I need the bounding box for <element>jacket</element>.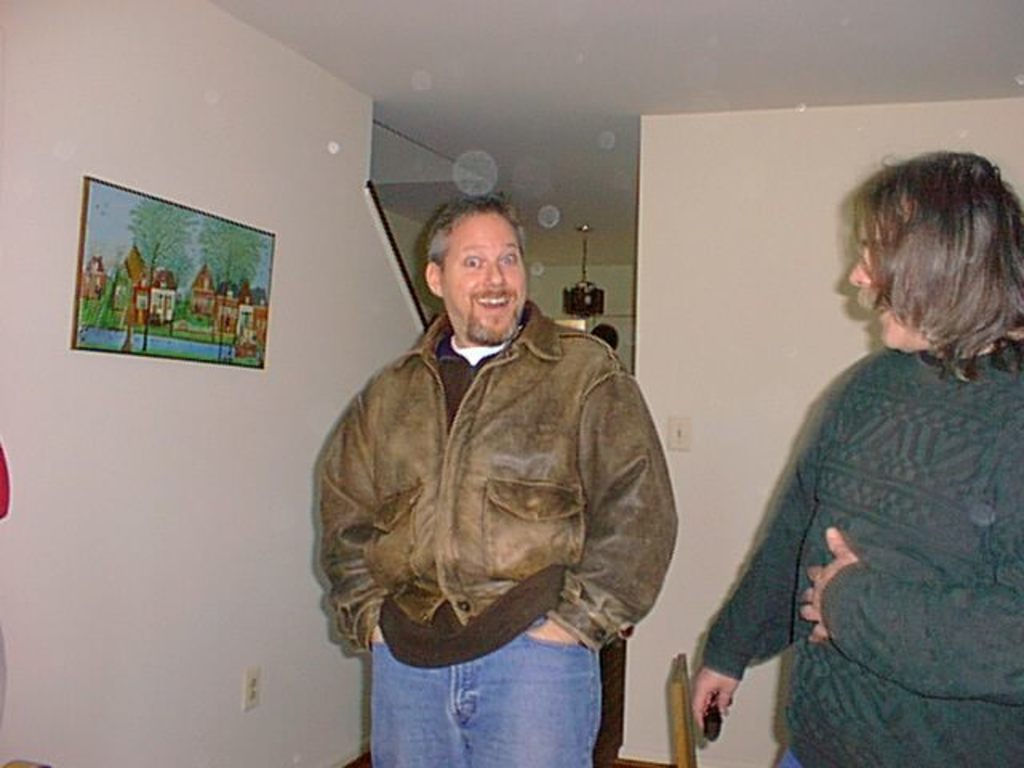
Here it is: <region>304, 243, 682, 682</region>.
